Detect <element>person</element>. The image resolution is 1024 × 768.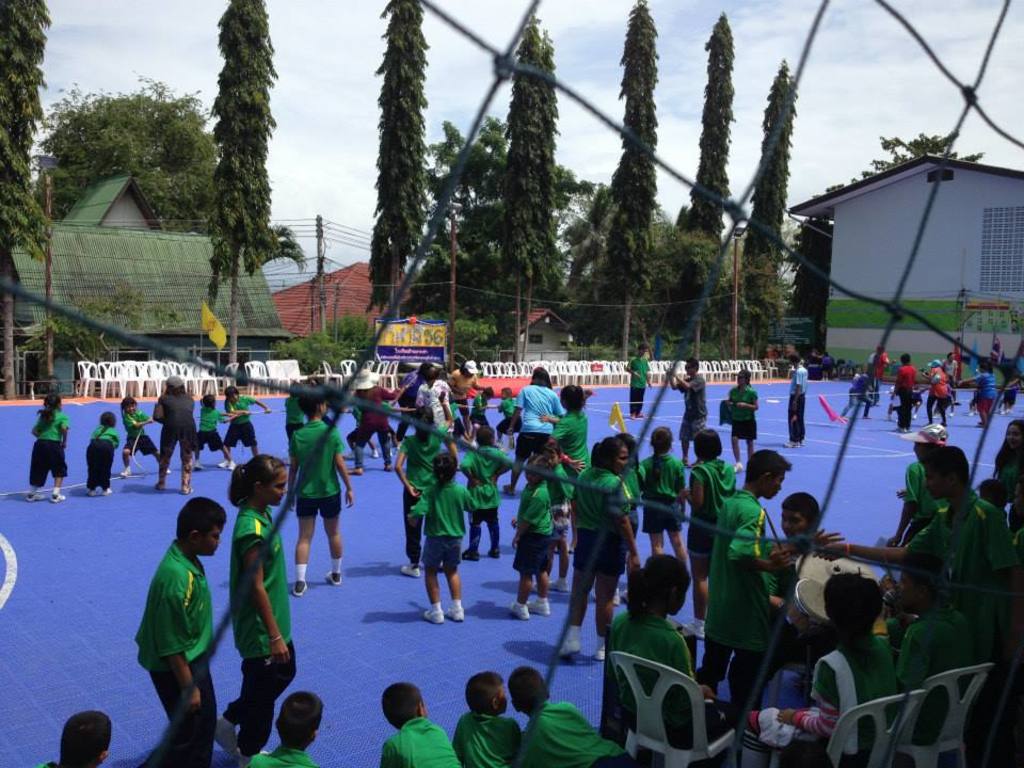
(625,335,656,419).
